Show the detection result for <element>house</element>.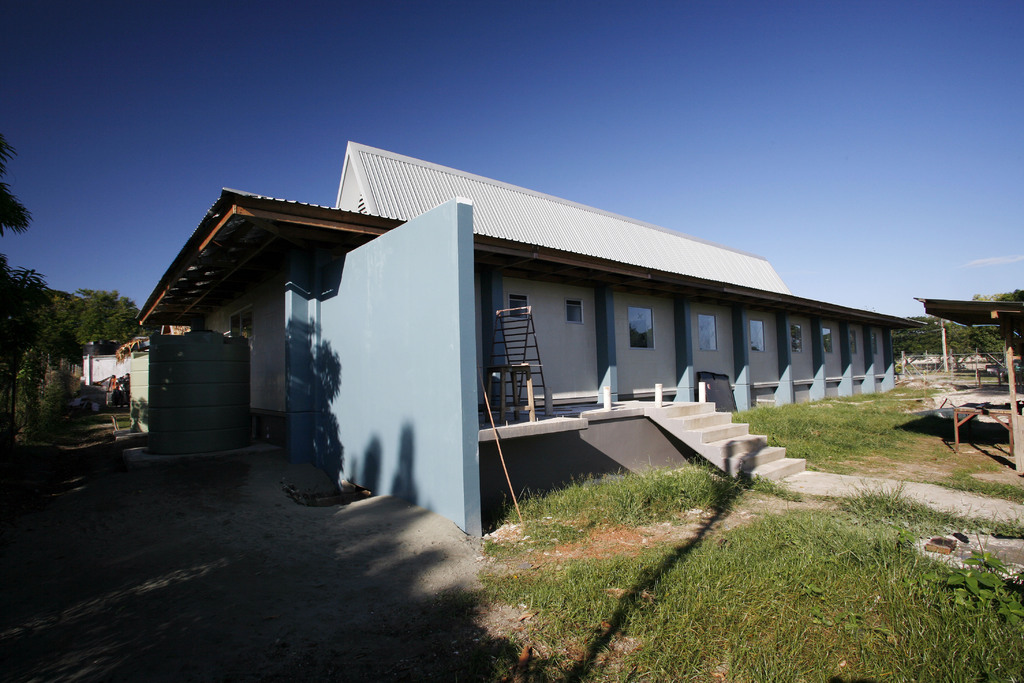
box=[913, 284, 1023, 478].
